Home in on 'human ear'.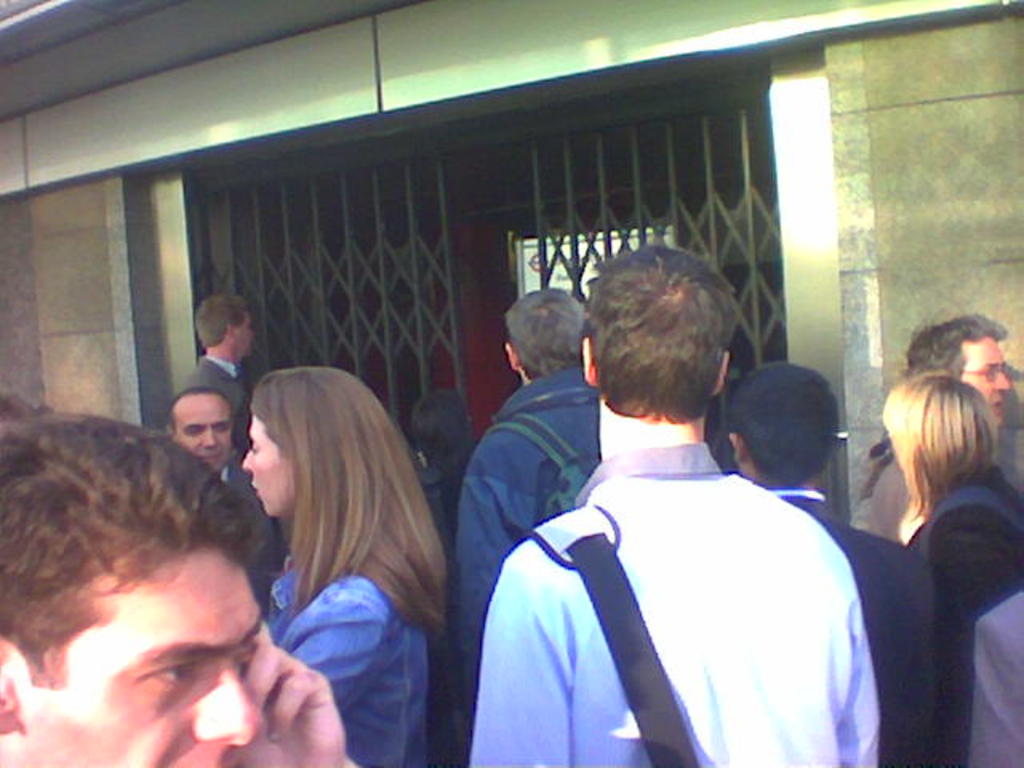
Homed in at box(728, 430, 746, 462).
